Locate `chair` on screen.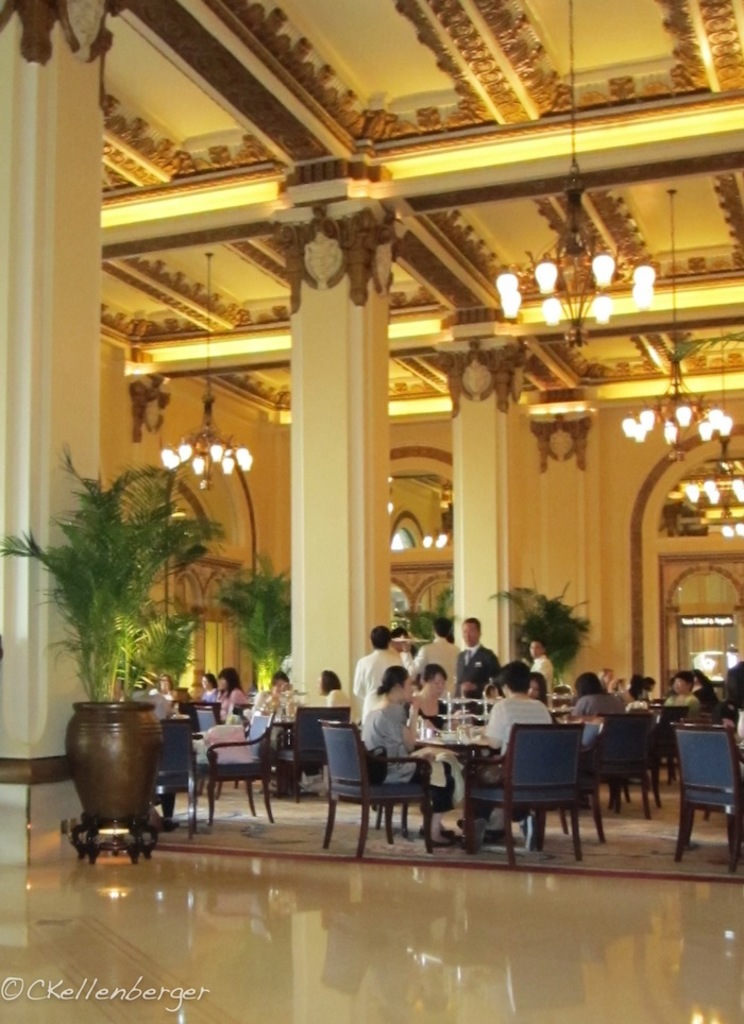
On screen at 457,723,589,866.
